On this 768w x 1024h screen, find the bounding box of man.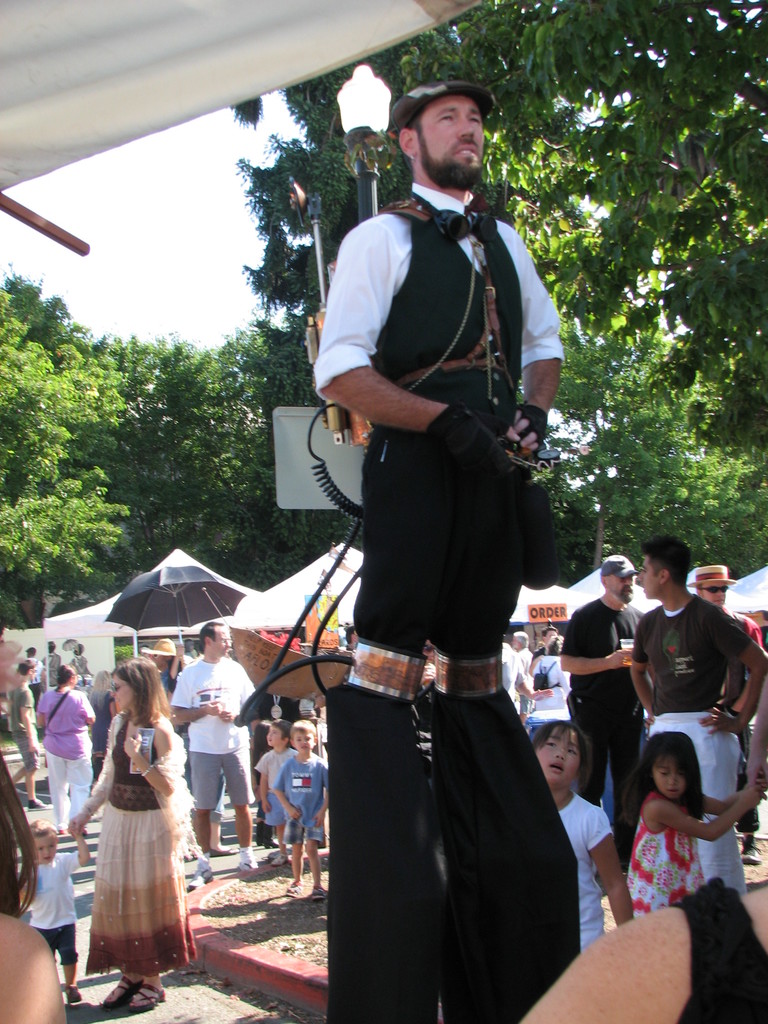
Bounding box: pyautogui.locateOnScreen(513, 629, 534, 738).
